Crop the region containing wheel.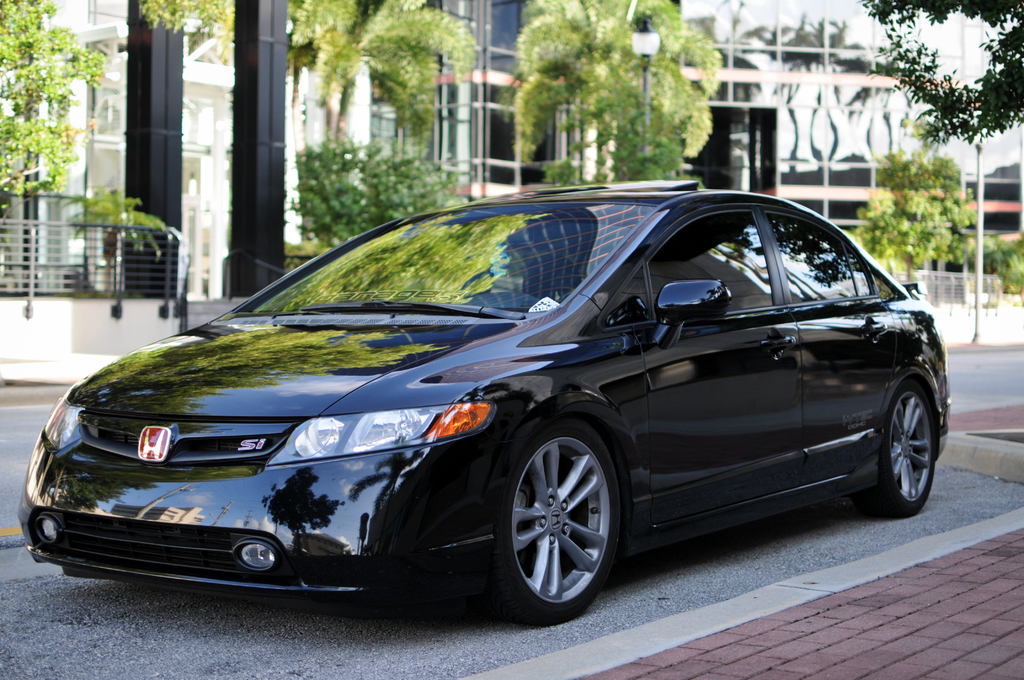
Crop region: rect(855, 392, 938, 522).
